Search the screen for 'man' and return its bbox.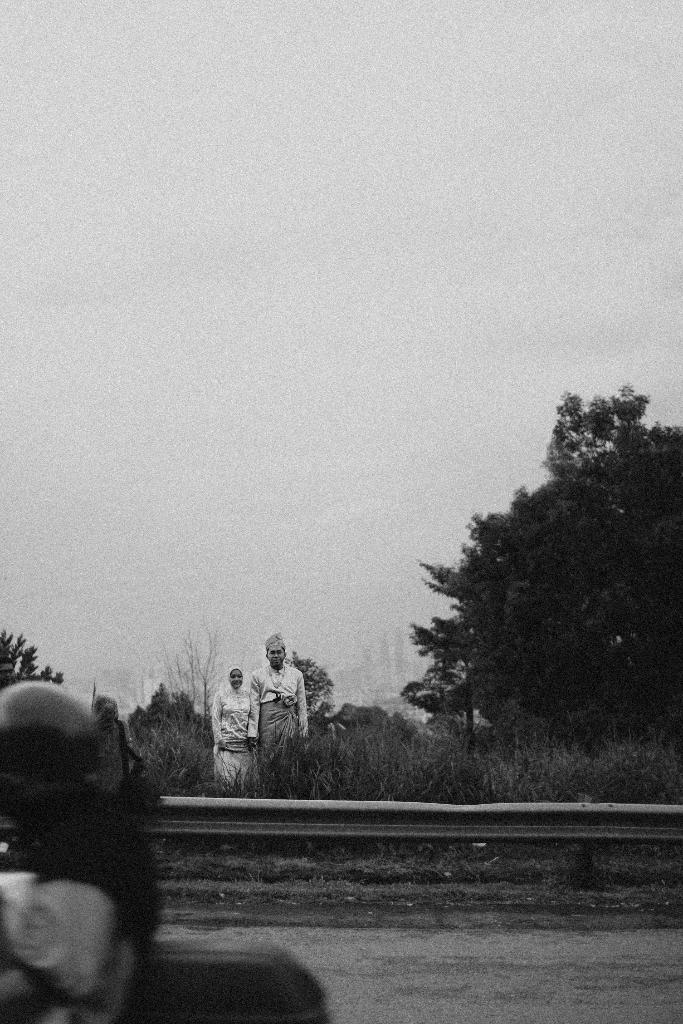
Found: 247/632/306/790.
